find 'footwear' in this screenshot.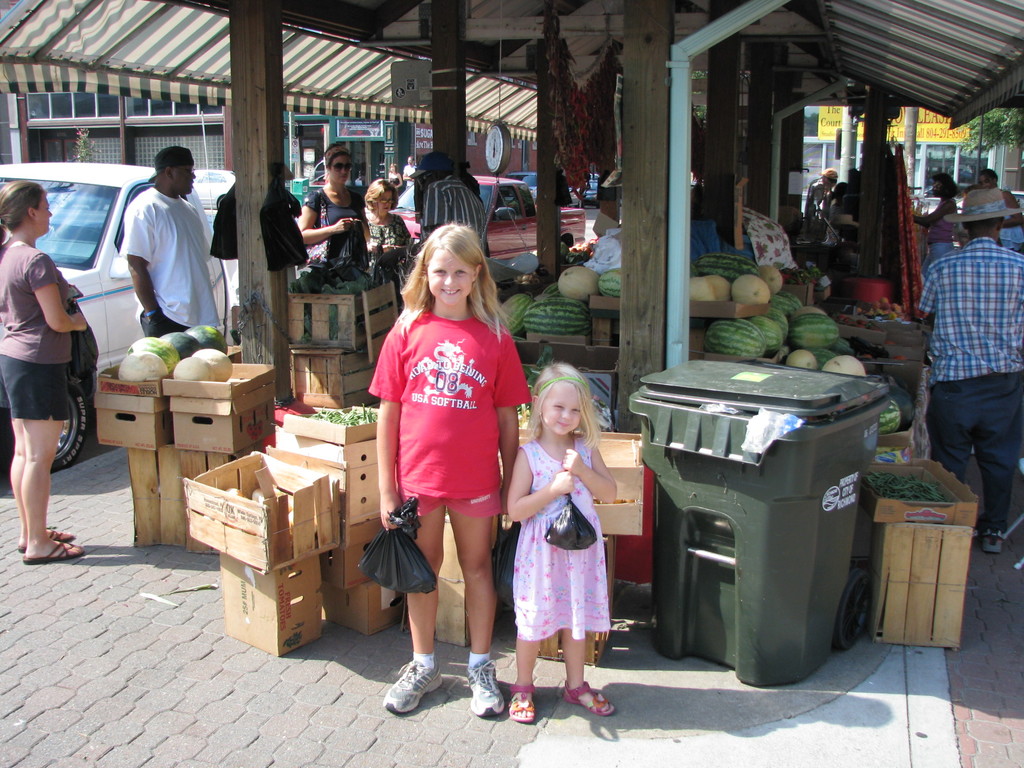
The bounding box for 'footwear' is locate(979, 518, 1004, 557).
